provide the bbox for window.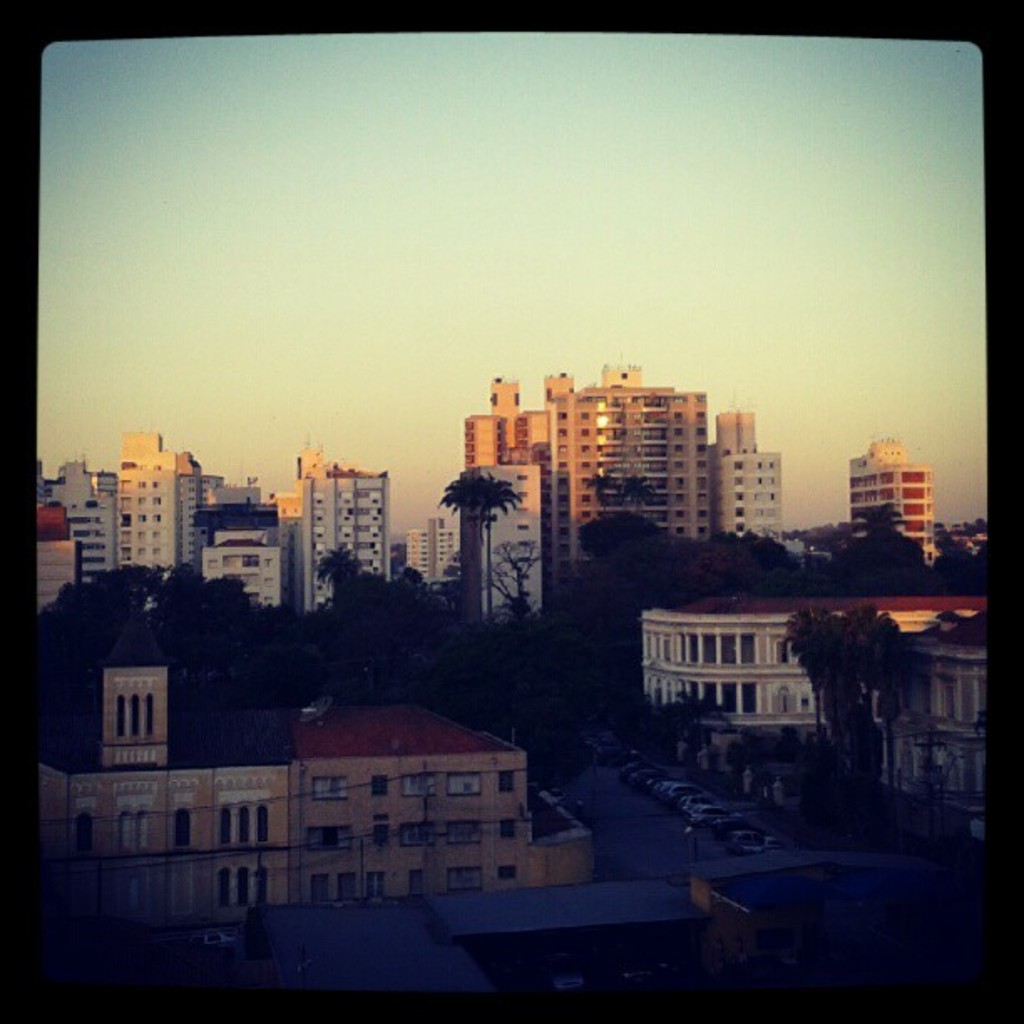
left=256, top=805, right=273, bottom=843.
